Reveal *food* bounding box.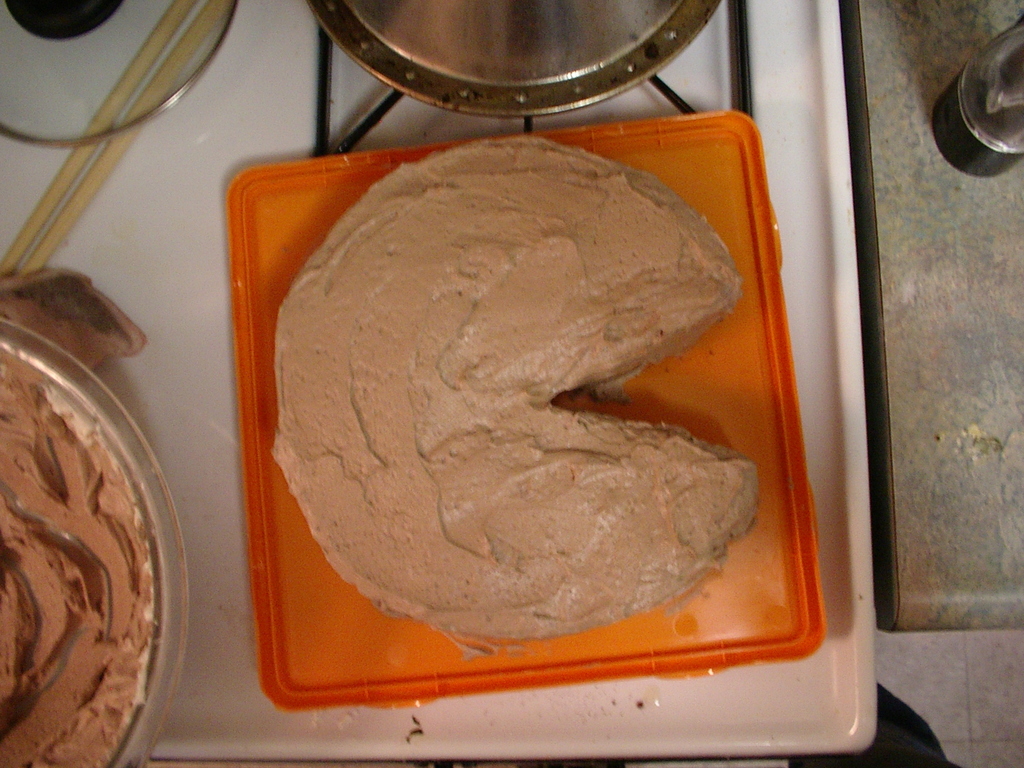
Revealed: rect(0, 372, 155, 767).
